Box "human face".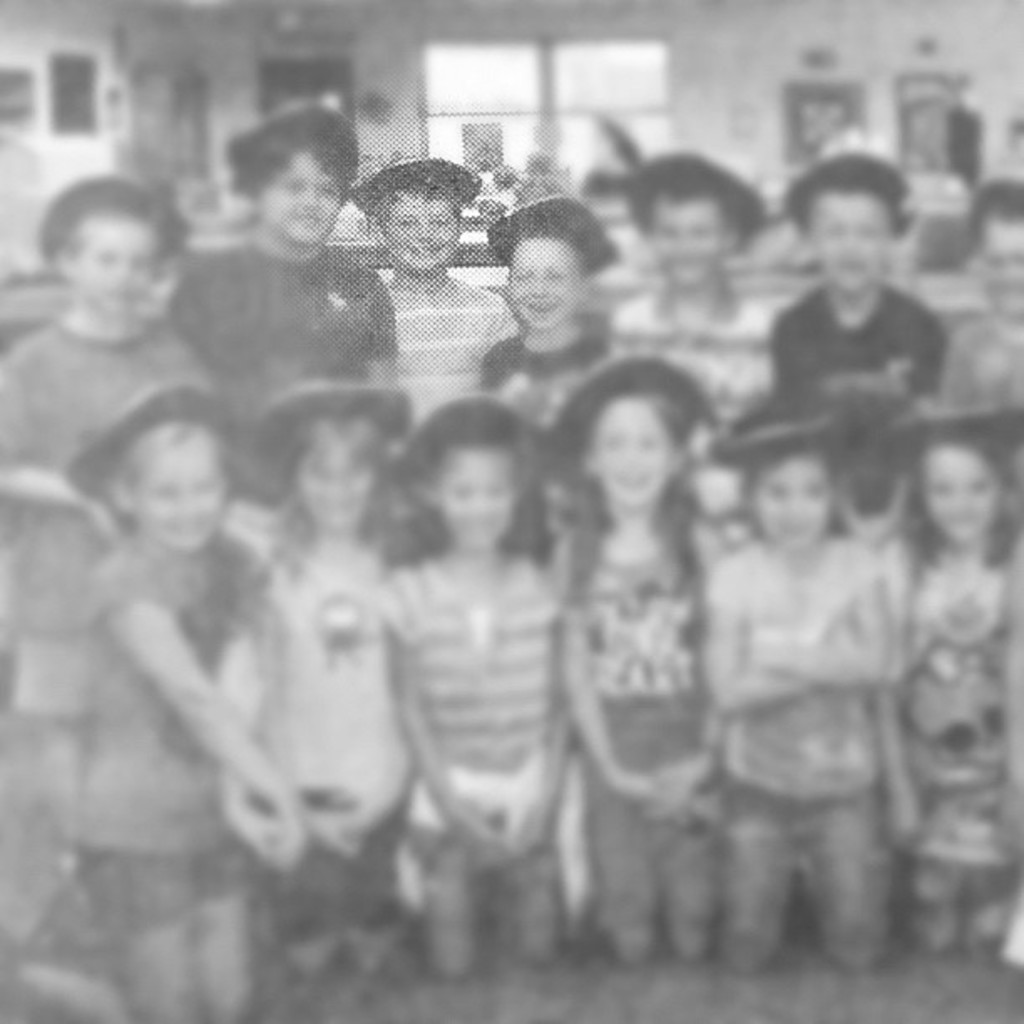
929, 448, 991, 545.
